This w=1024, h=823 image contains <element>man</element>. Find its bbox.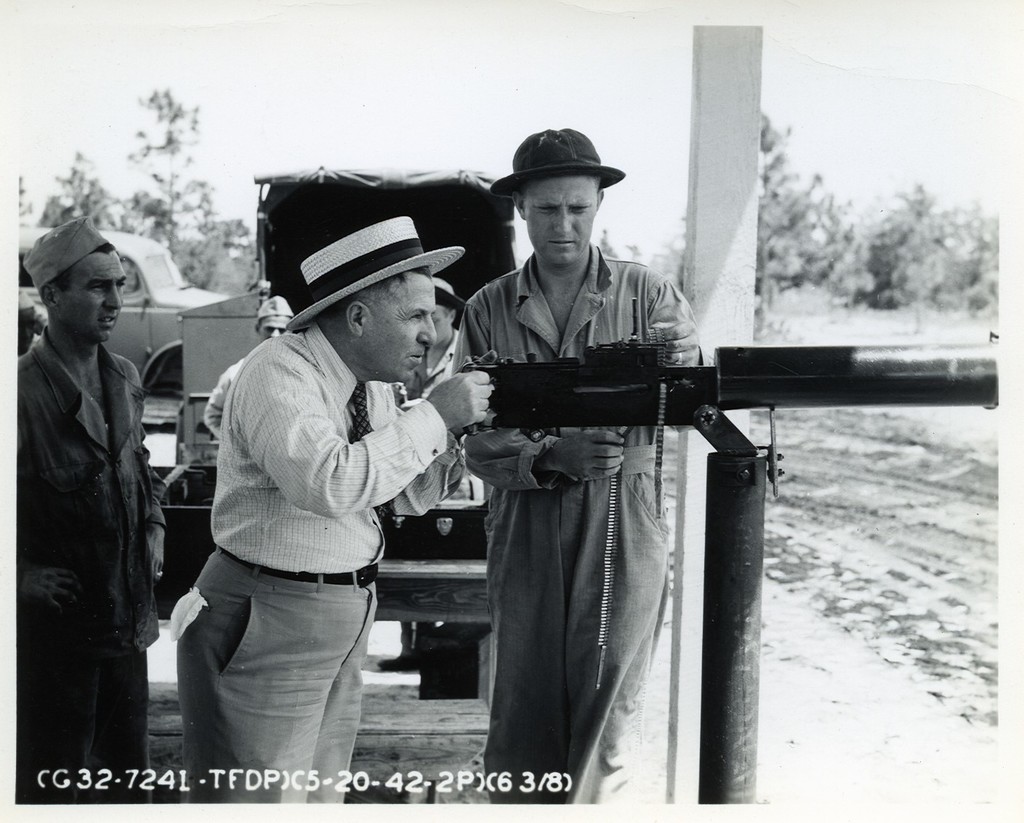
select_region(11, 213, 167, 806).
